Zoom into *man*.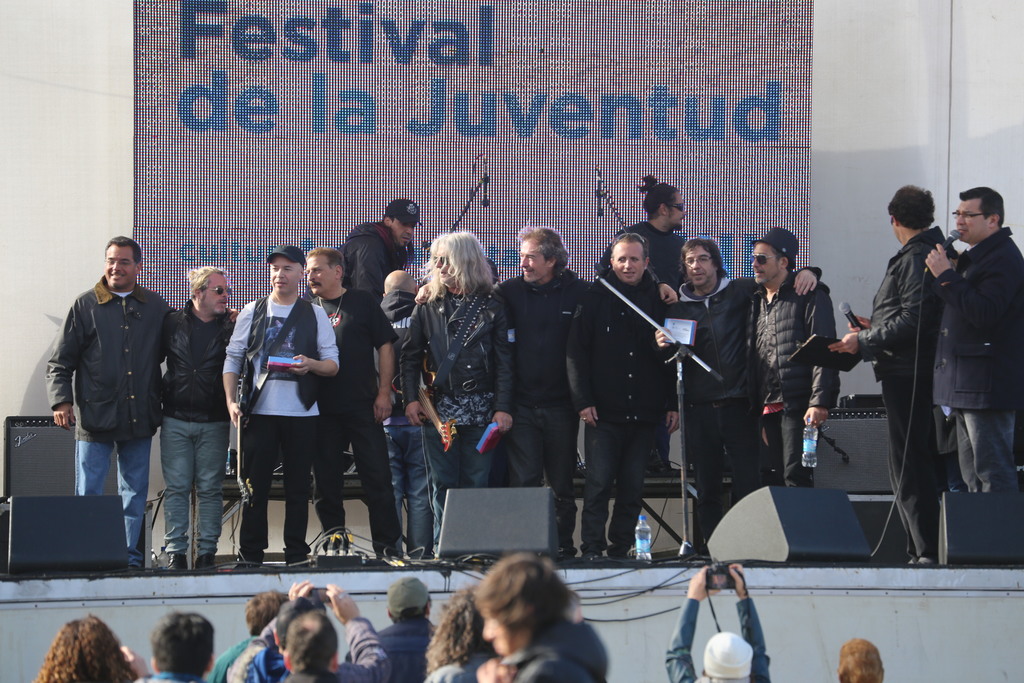
Zoom target: rect(343, 574, 440, 682).
